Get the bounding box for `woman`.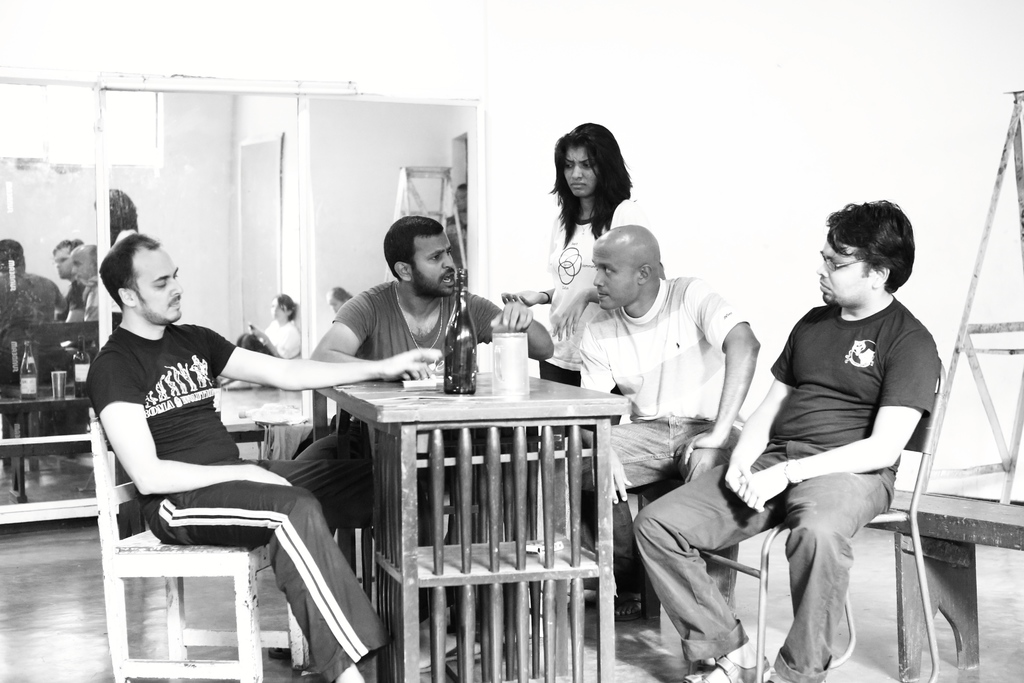
<bbox>504, 124, 632, 386</bbox>.
